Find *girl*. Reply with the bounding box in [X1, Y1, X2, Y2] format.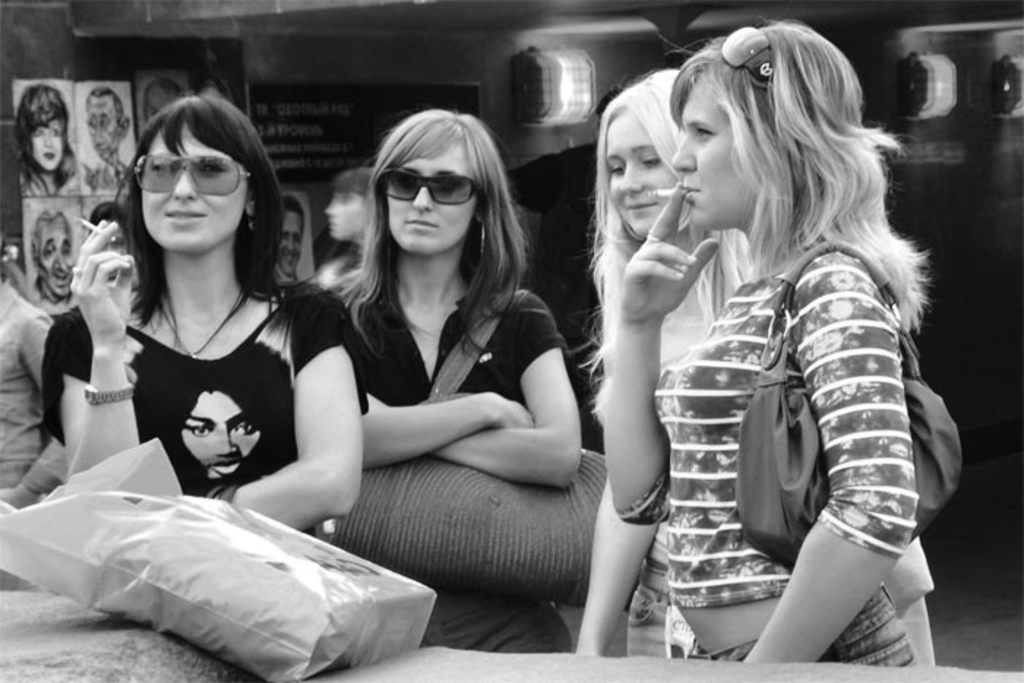
[313, 167, 377, 312].
